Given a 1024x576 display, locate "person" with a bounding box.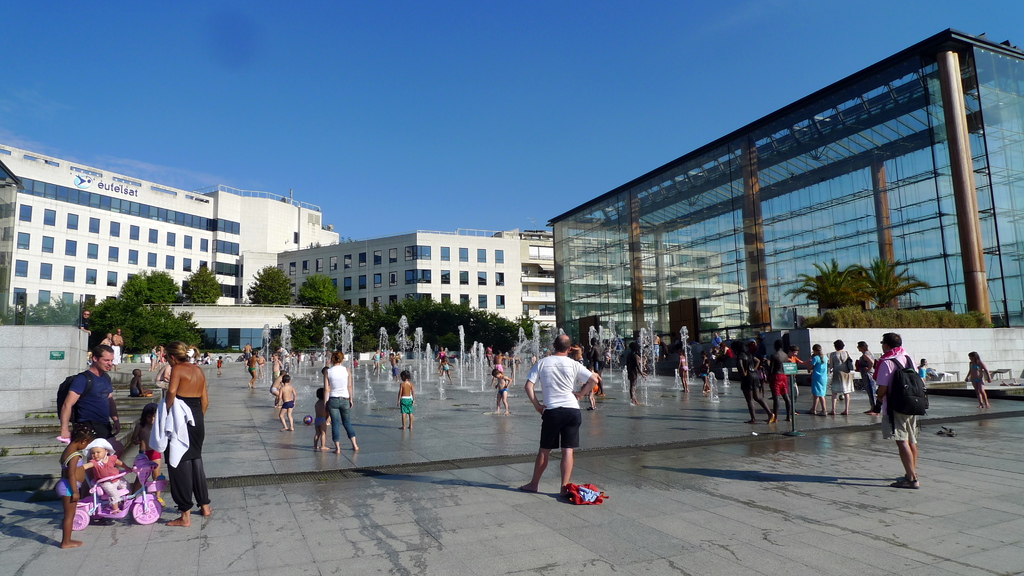
Located: {"x1": 567, "y1": 342, "x2": 583, "y2": 366}.
